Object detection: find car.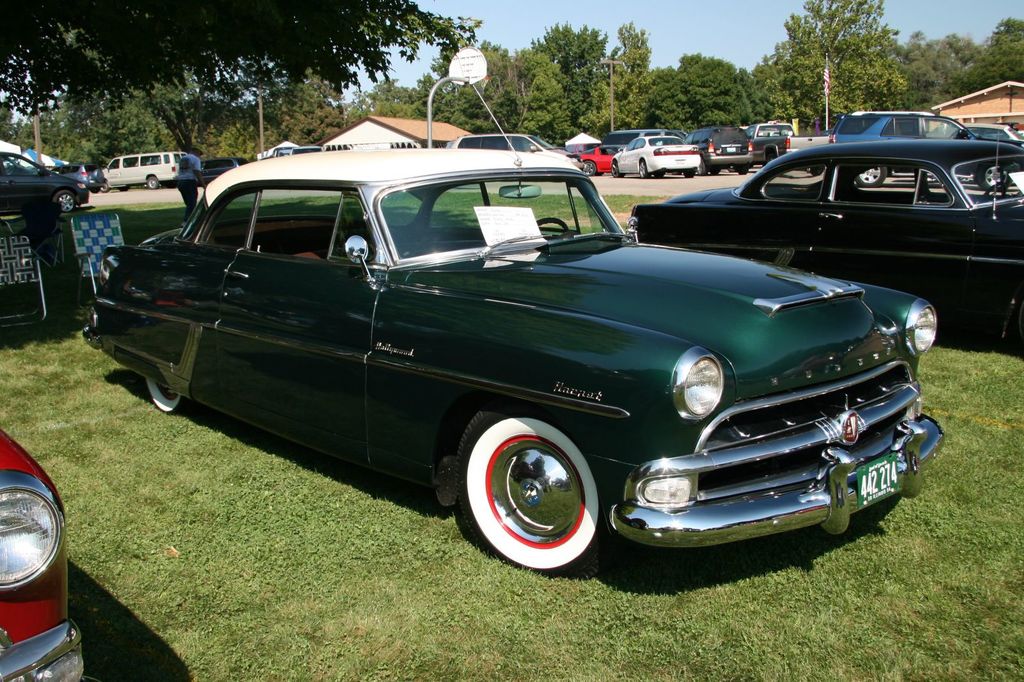
<bbox>0, 420, 102, 681</bbox>.
